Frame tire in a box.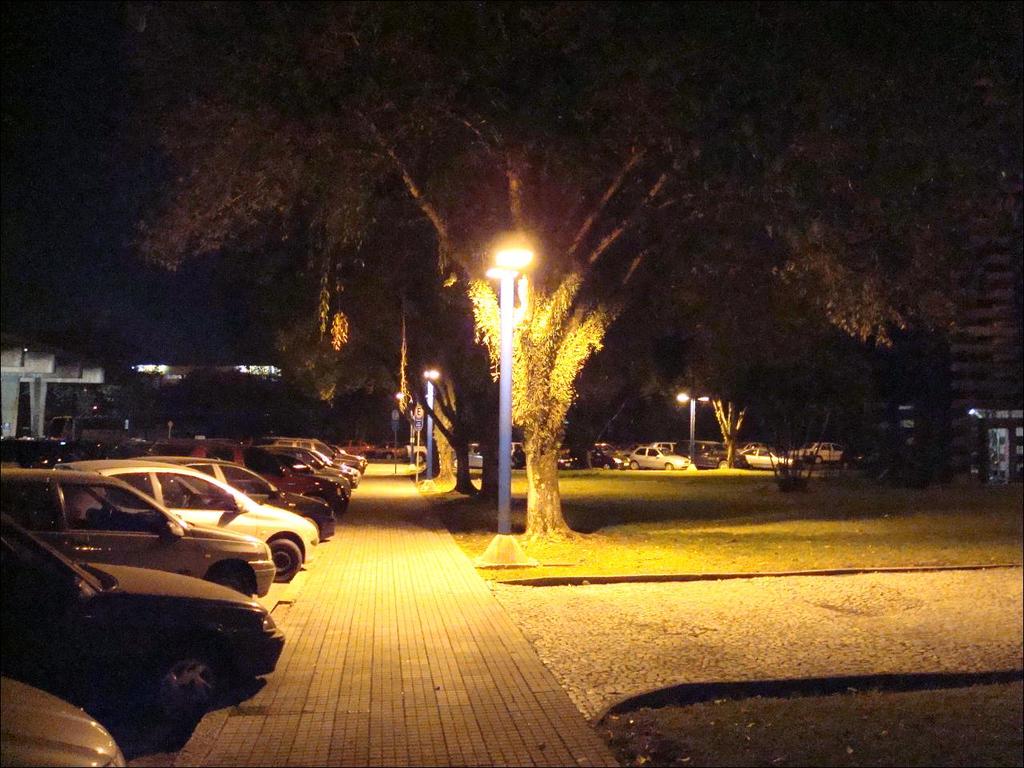
crop(718, 458, 734, 470).
